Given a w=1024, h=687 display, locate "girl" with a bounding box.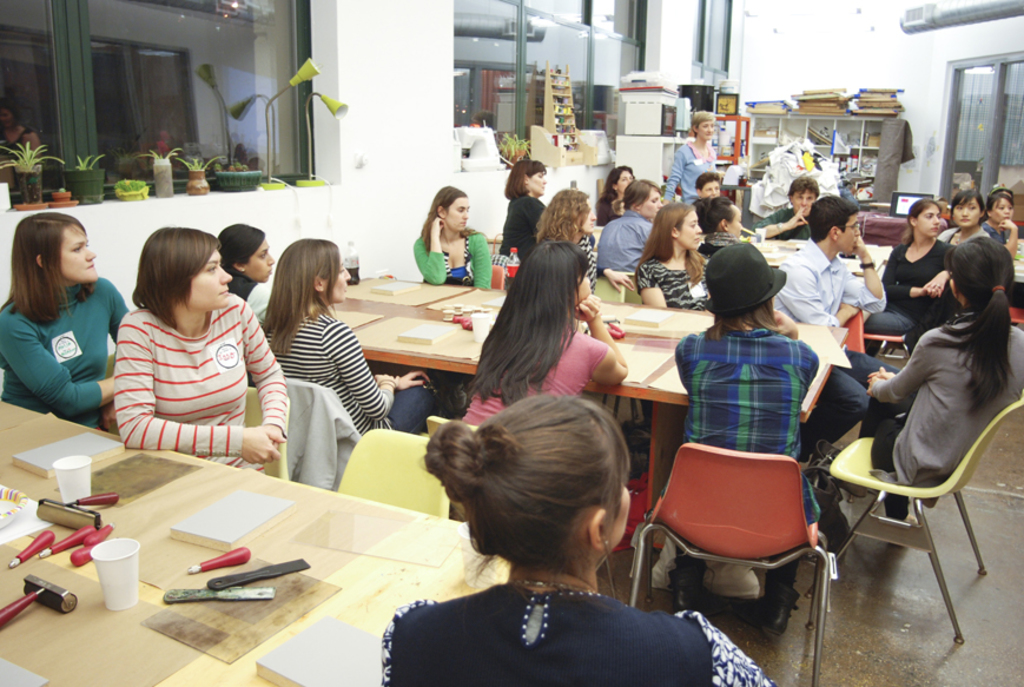
Located: bbox=[450, 237, 637, 420].
